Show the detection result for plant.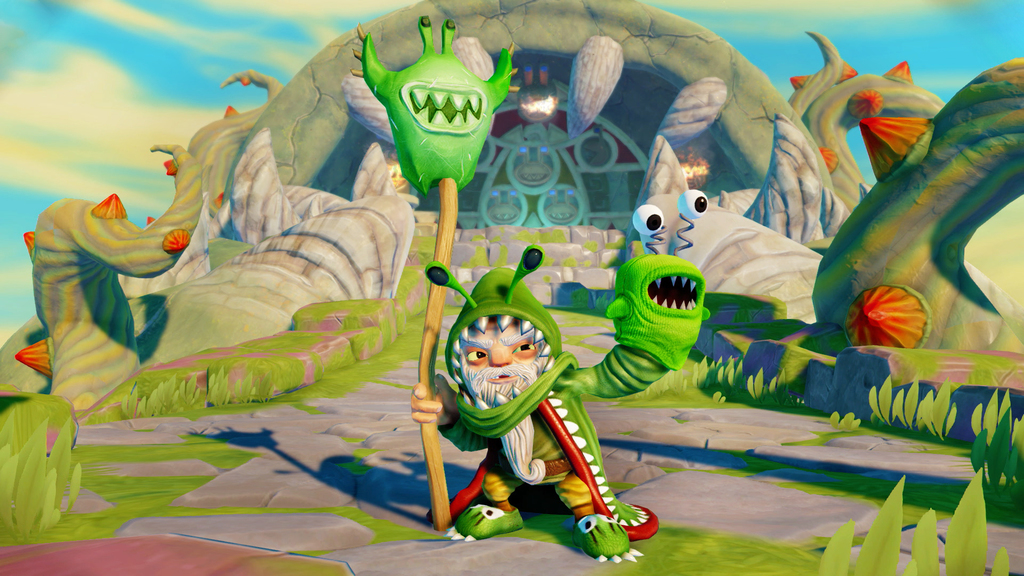
detection(732, 301, 758, 334).
